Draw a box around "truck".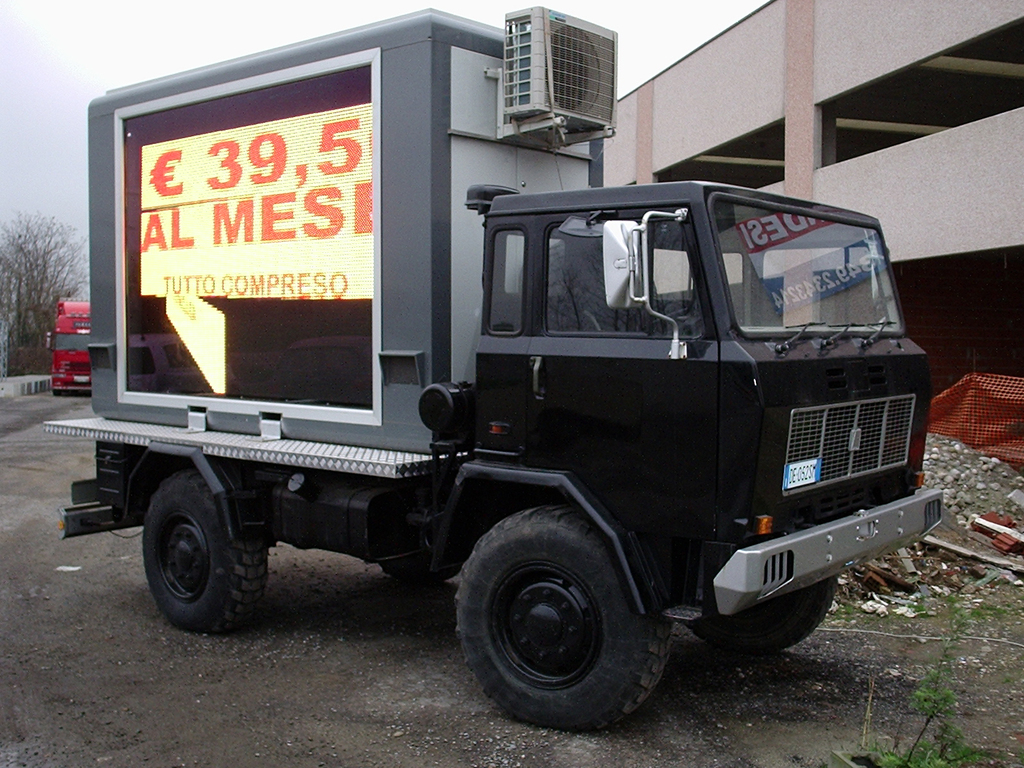
[39, 4, 941, 732].
